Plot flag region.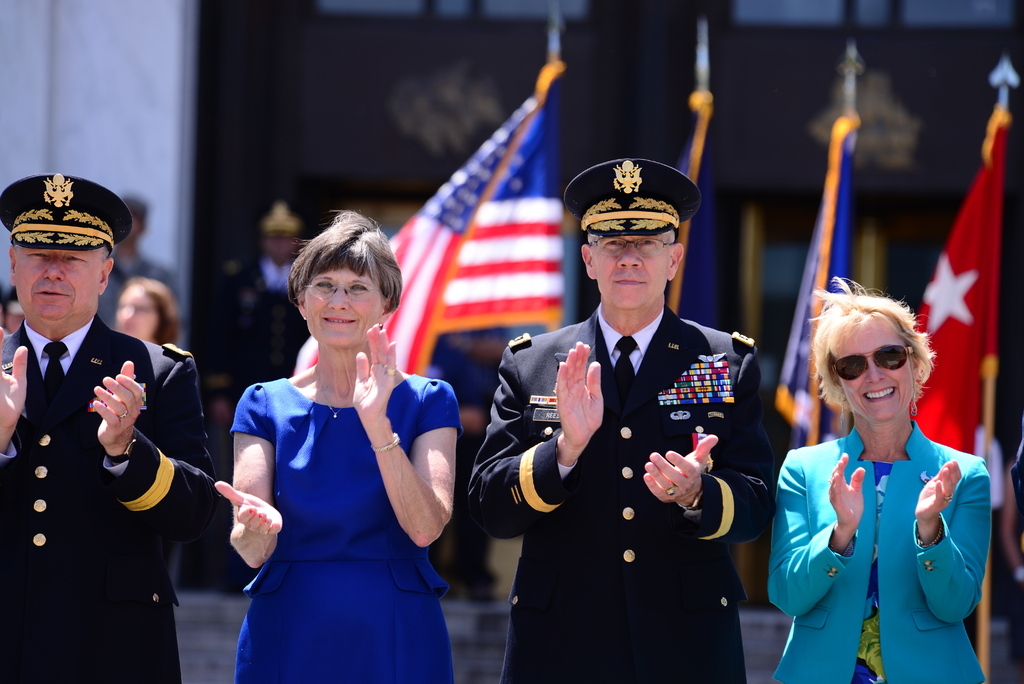
Plotted at l=771, t=112, r=856, b=442.
